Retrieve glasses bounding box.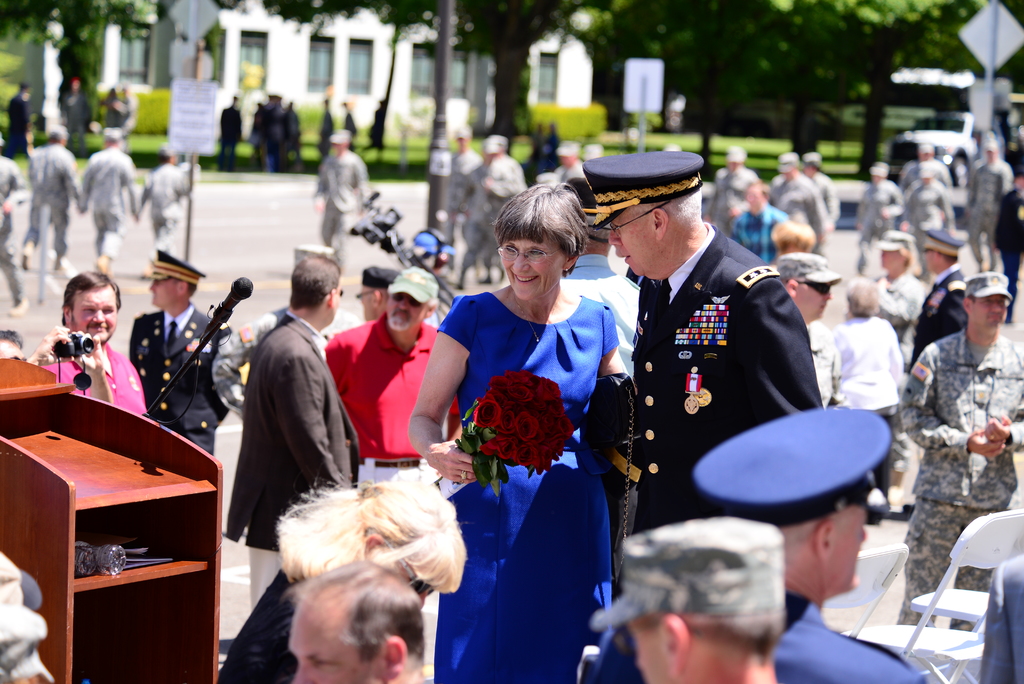
Bounding box: rect(385, 295, 424, 311).
